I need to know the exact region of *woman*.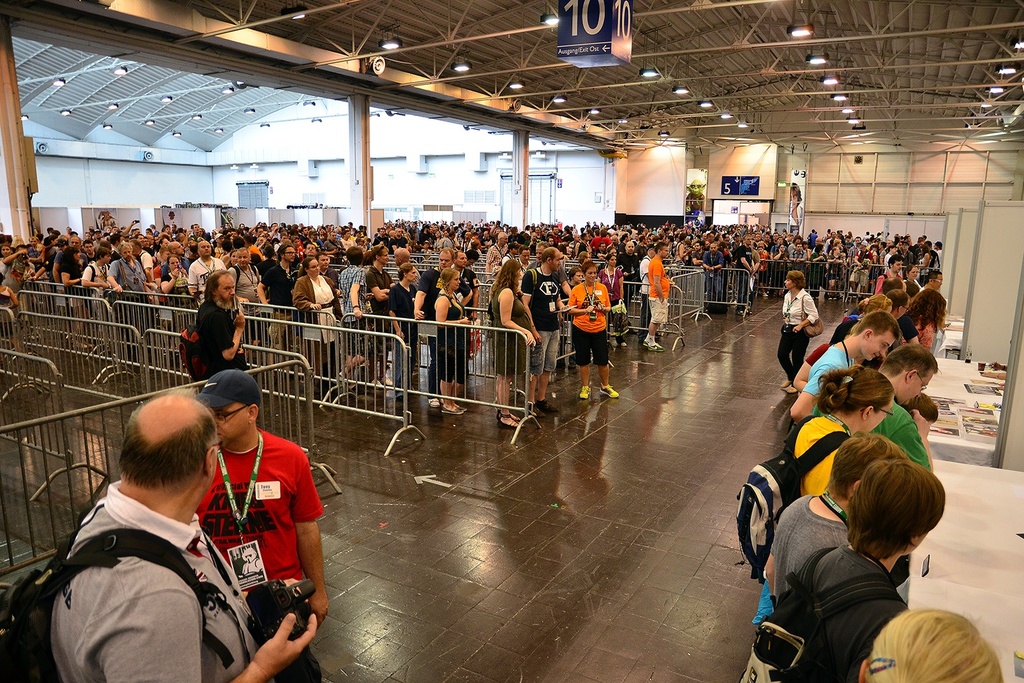
Region: crop(861, 607, 999, 682).
